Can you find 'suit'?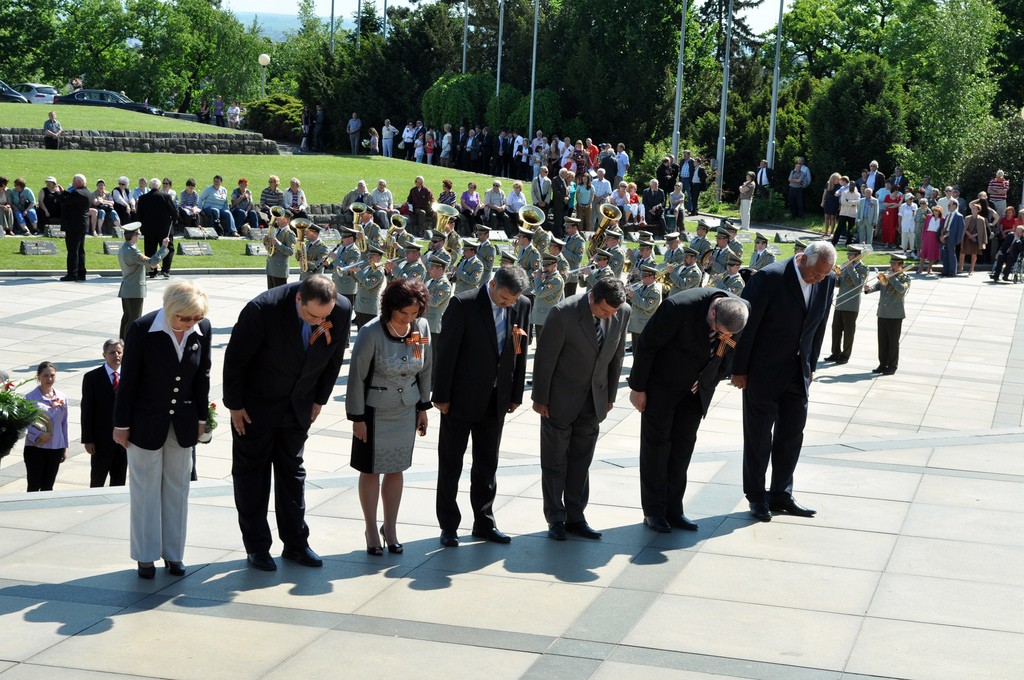
Yes, bounding box: (133, 186, 179, 265).
